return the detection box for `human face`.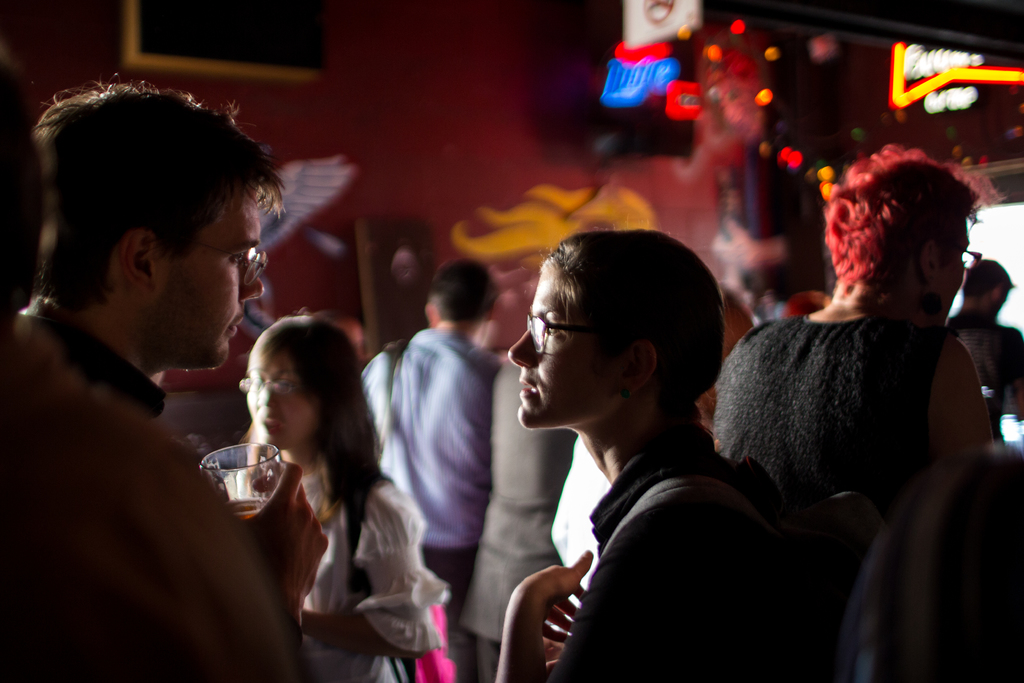
pyautogui.locateOnScreen(172, 178, 263, 372).
